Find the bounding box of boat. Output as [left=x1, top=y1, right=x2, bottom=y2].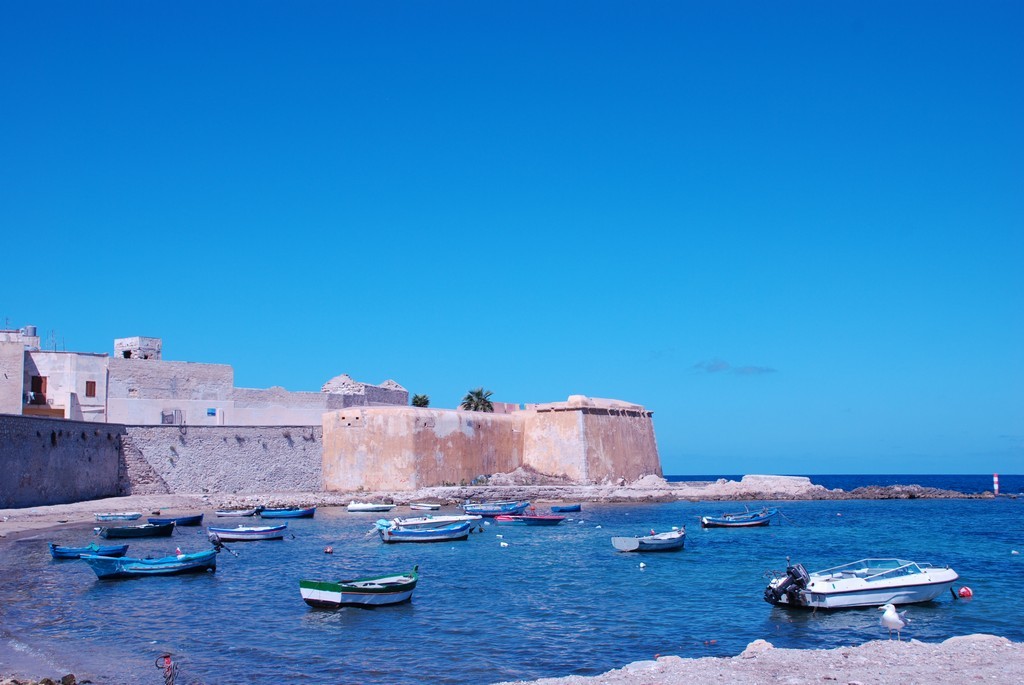
[left=213, top=503, right=260, bottom=517].
